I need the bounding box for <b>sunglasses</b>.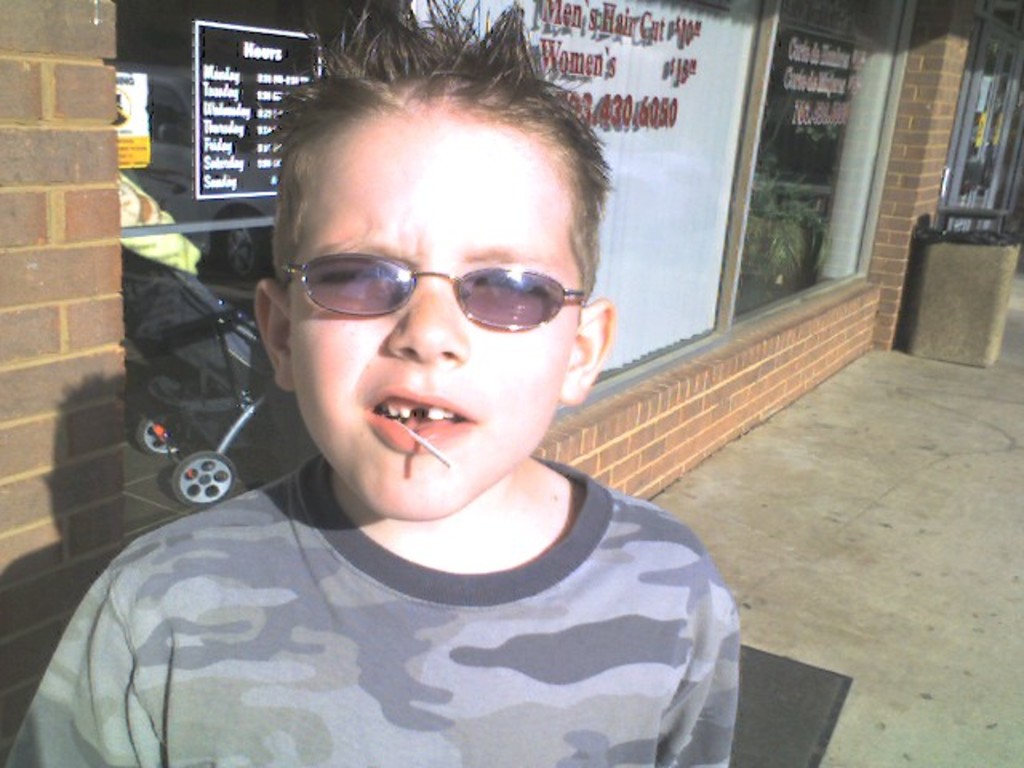
Here it is: BBox(282, 254, 589, 331).
